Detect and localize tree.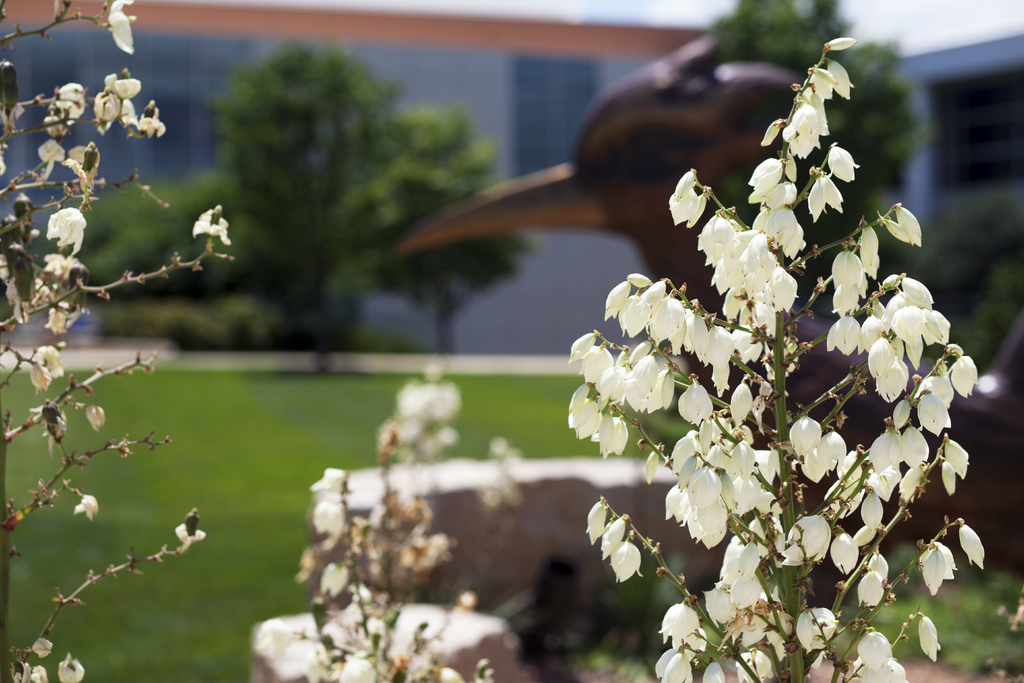
Localized at region(701, 0, 925, 324).
